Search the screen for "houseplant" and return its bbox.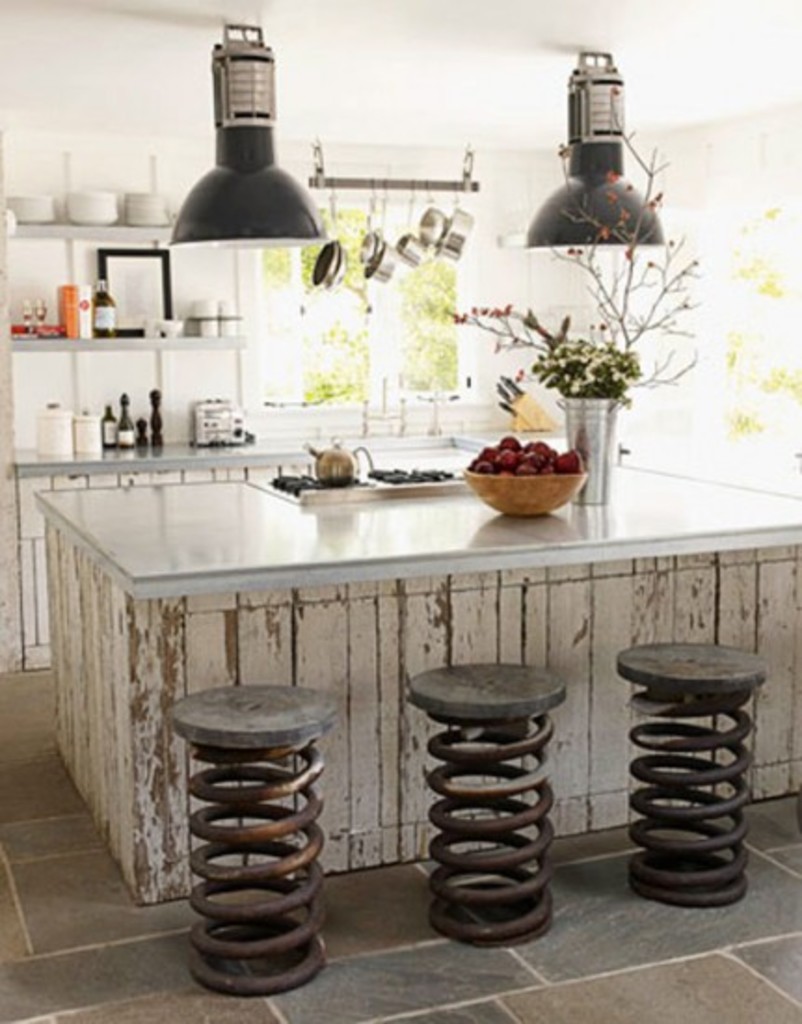
Found: 528, 333, 631, 503.
